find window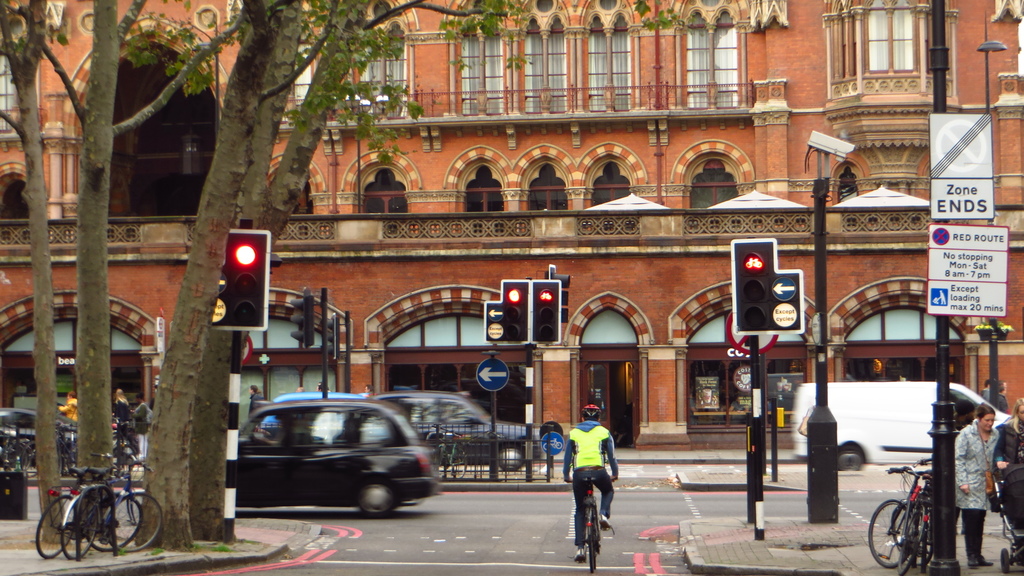
[x1=267, y1=166, x2=317, y2=217]
